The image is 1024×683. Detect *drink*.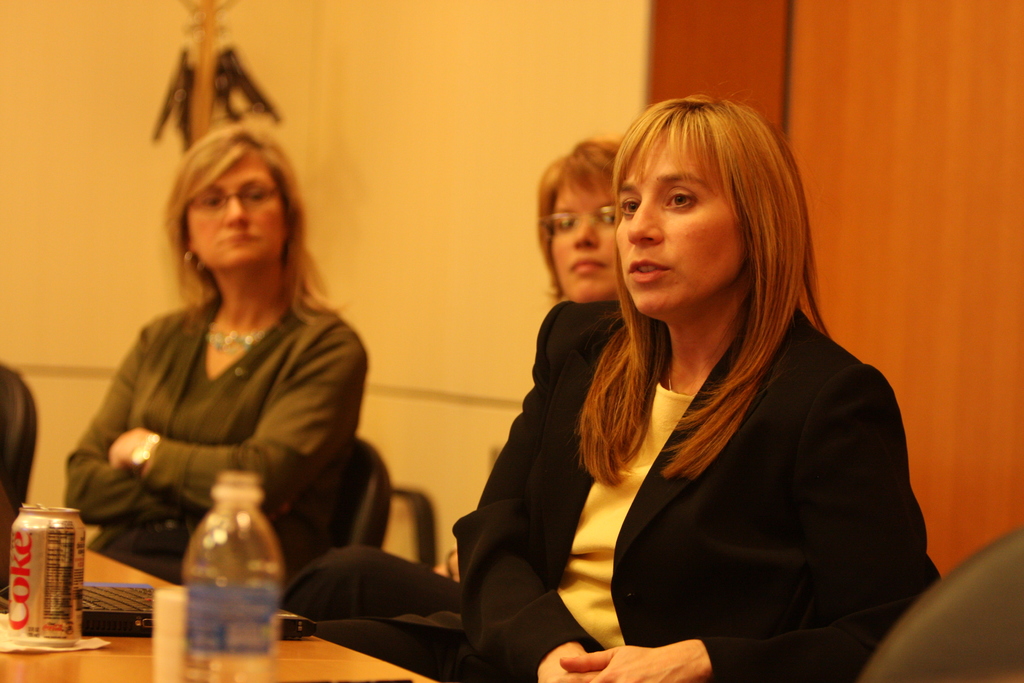
Detection: region(8, 504, 88, 646).
